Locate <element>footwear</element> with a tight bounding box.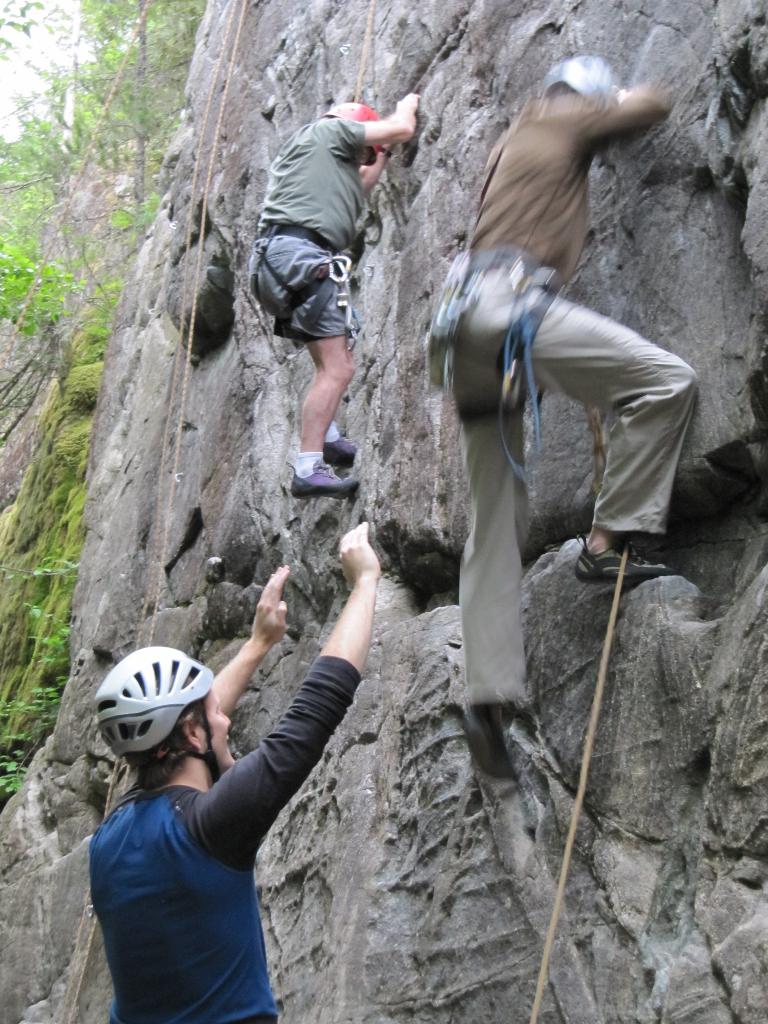
box(575, 532, 673, 588).
